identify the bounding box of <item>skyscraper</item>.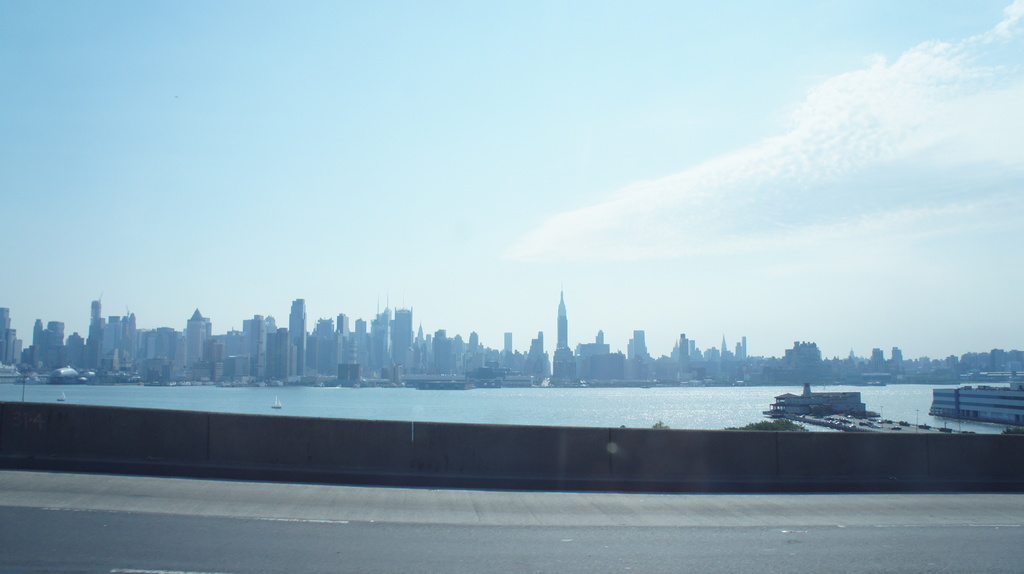
detection(557, 281, 569, 348).
